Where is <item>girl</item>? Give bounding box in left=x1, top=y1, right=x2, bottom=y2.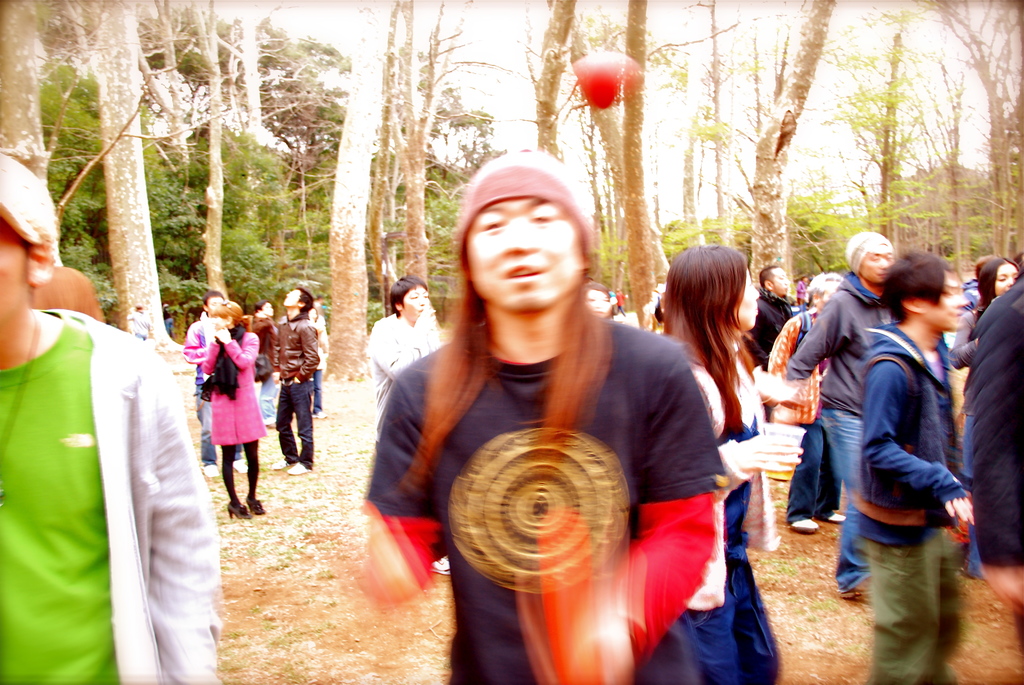
left=584, top=281, right=616, bottom=313.
